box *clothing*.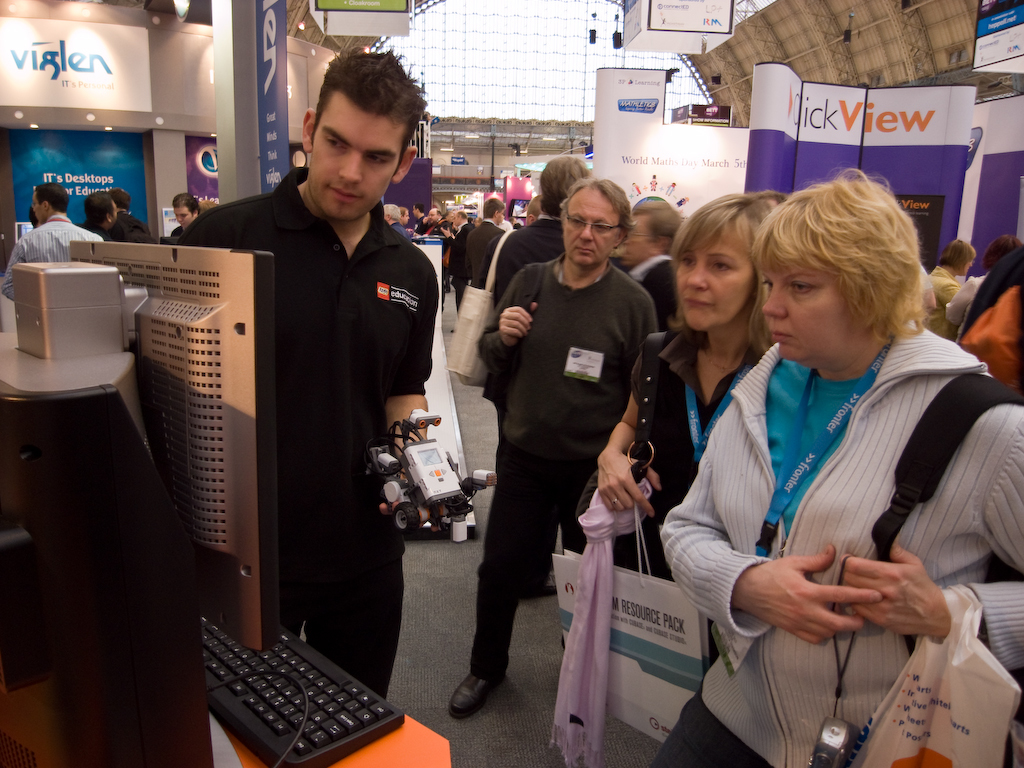
176/167/436/700.
